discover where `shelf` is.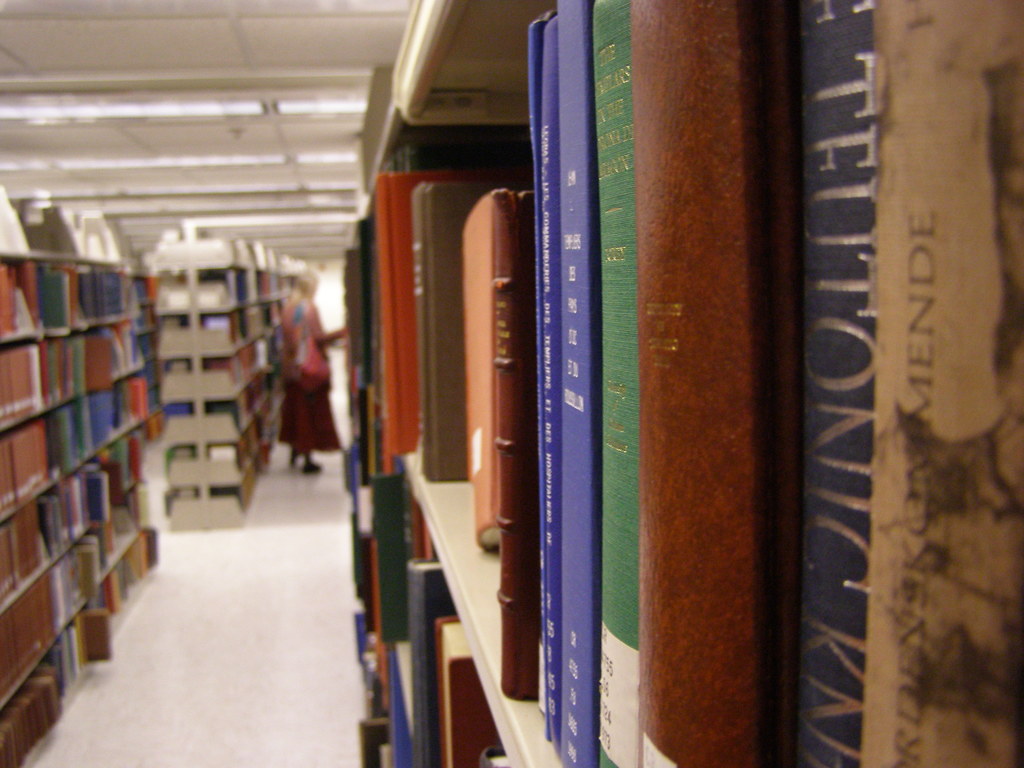
Discovered at <box>170,483,202,528</box>.
